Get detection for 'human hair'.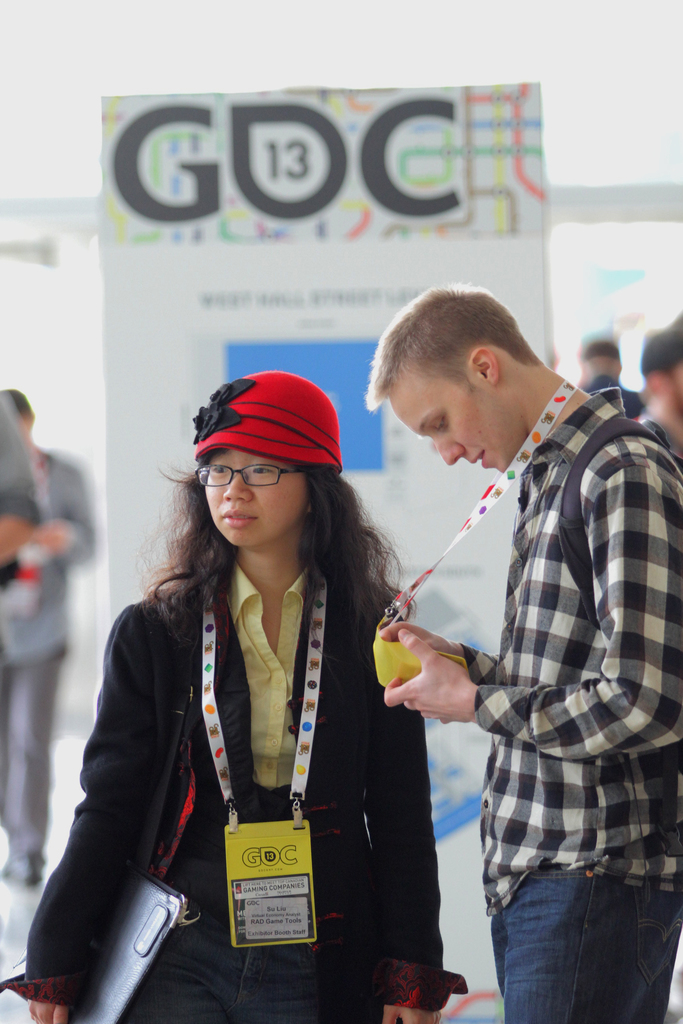
Detection: crop(0, 388, 35, 419).
